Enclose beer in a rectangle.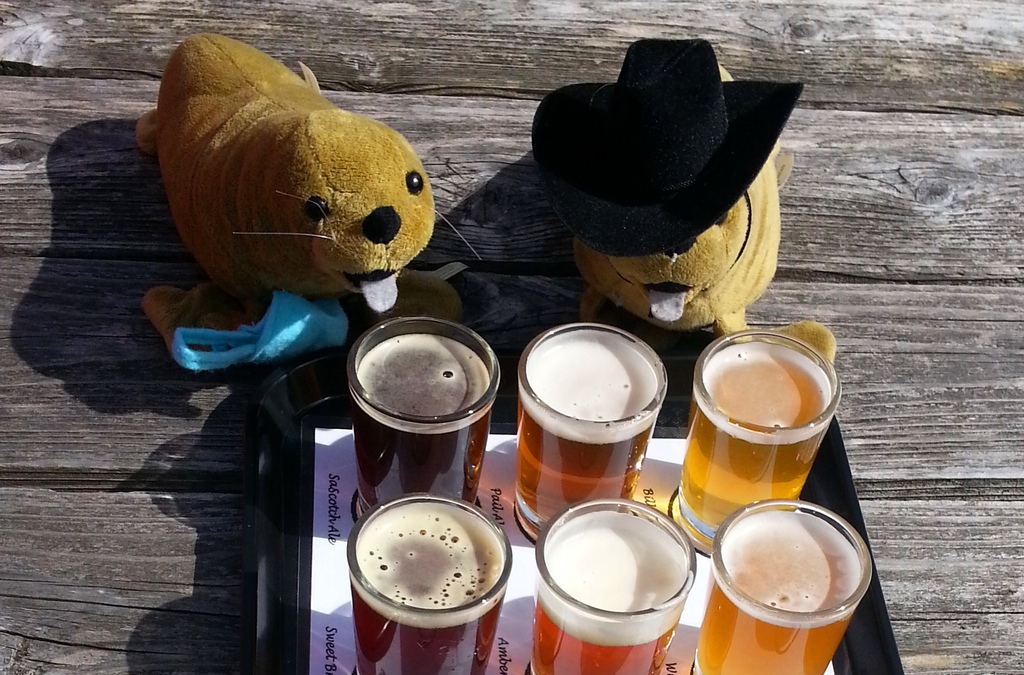
[351,327,490,495].
